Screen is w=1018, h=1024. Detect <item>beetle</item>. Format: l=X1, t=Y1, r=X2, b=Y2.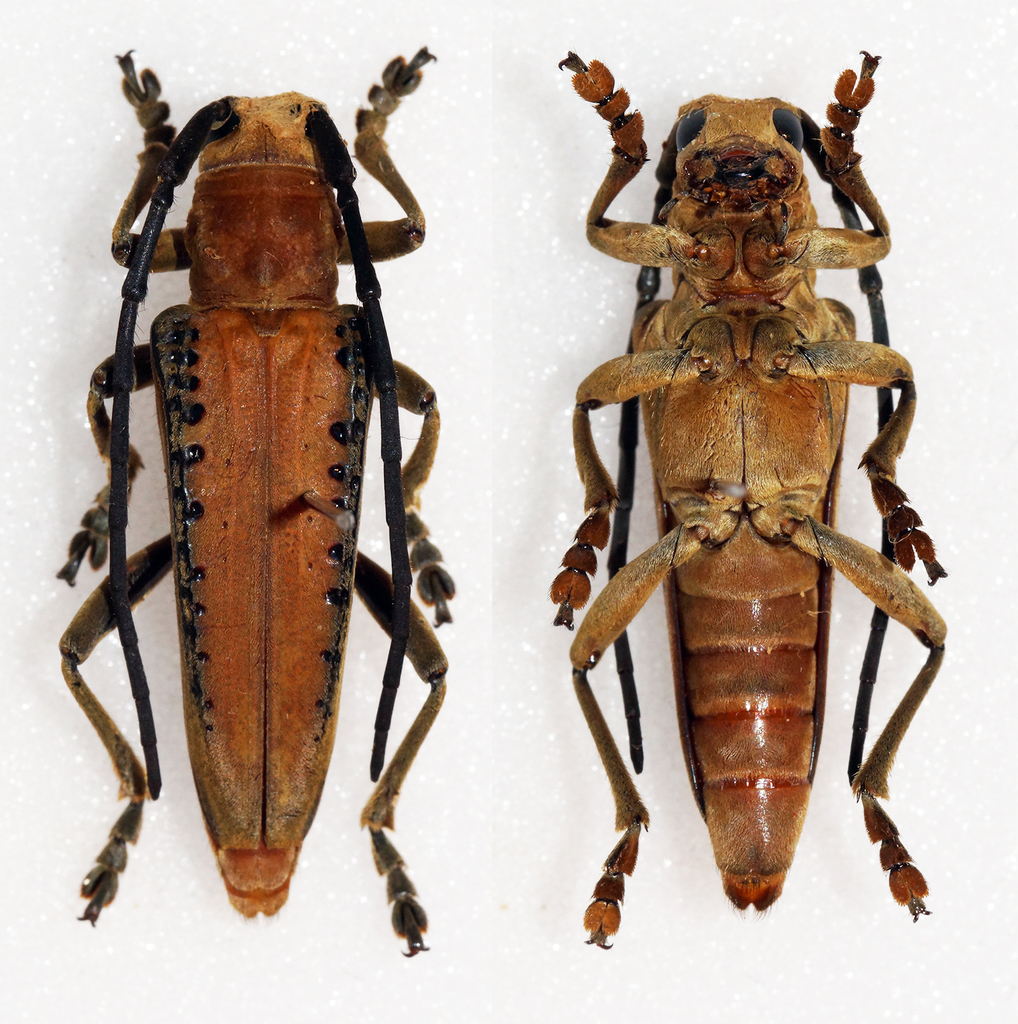
l=547, t=56, r=924, b=926.
